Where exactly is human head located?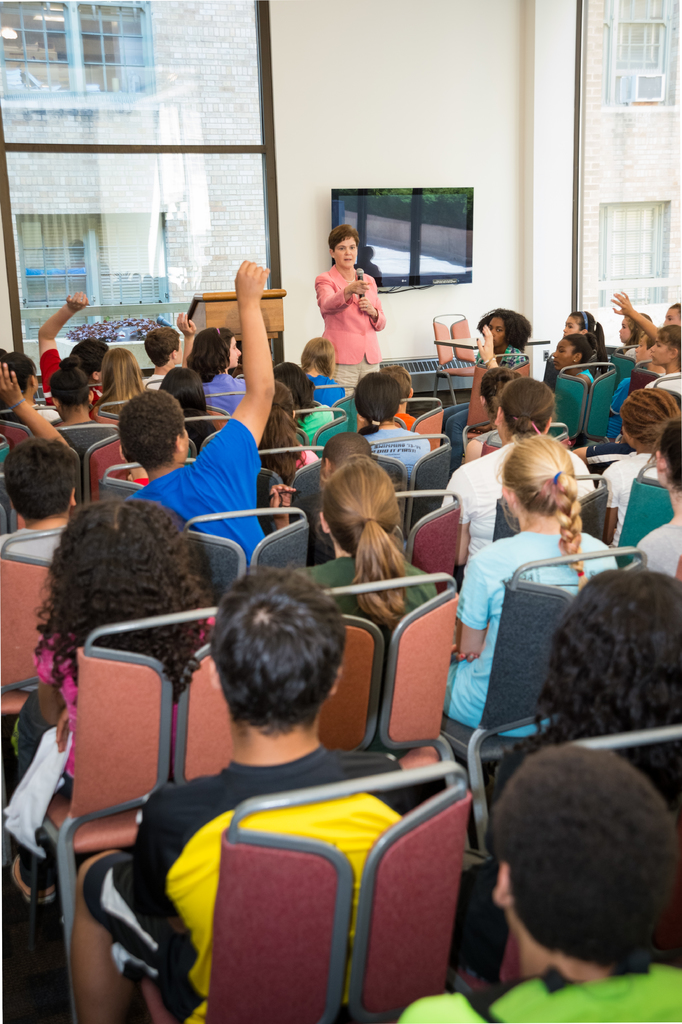
Its bounding box is (left=553, top=571, right=681, bottom=728).
